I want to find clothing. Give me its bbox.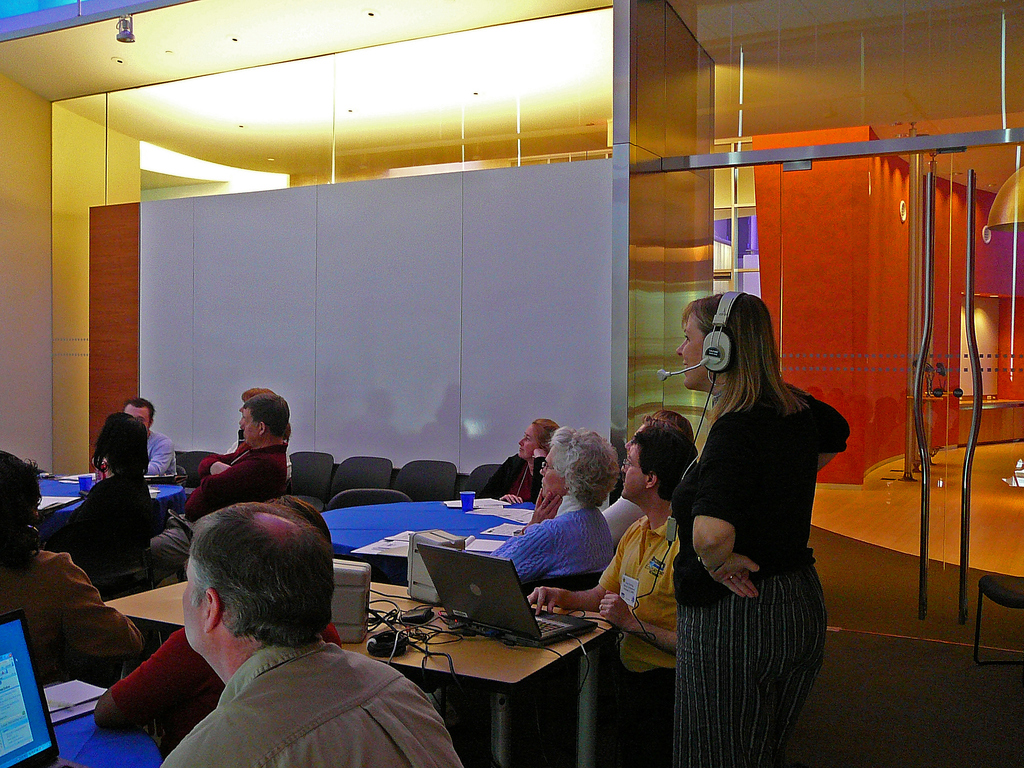
<region>649, 282, 860, 764</region>.
